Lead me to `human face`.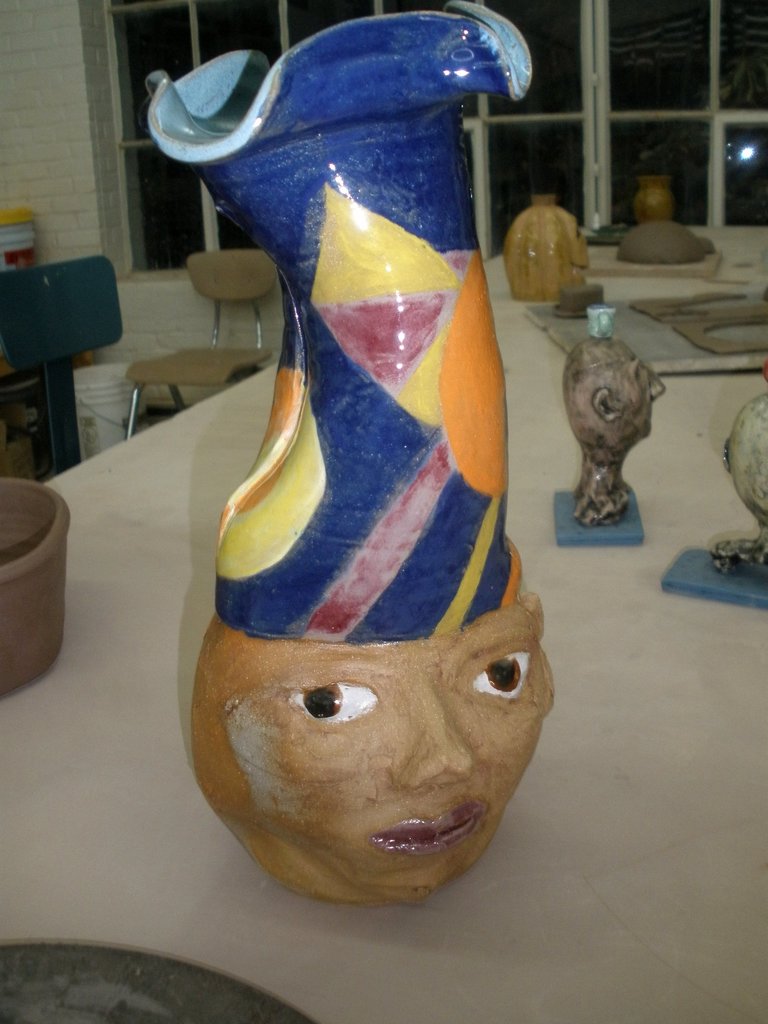
Lead to detection(220, 601, 556, 899).
